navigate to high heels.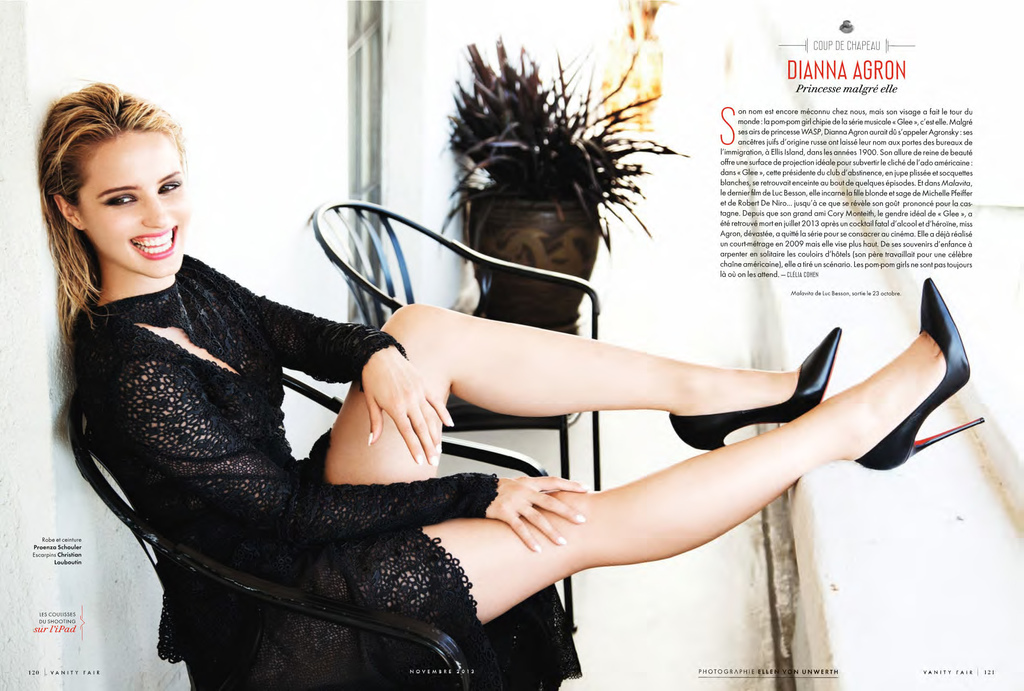
Navigation target: bbox=(858, 272, 985, 474).
